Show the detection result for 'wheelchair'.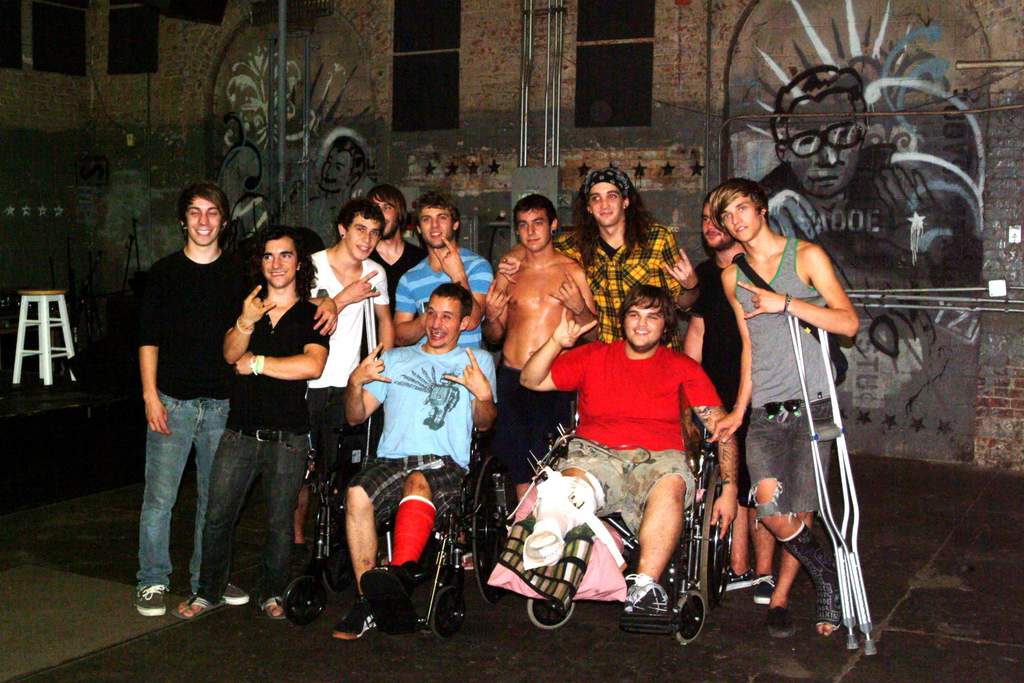
x1=511, y1=359, x2=758, y2=646.
